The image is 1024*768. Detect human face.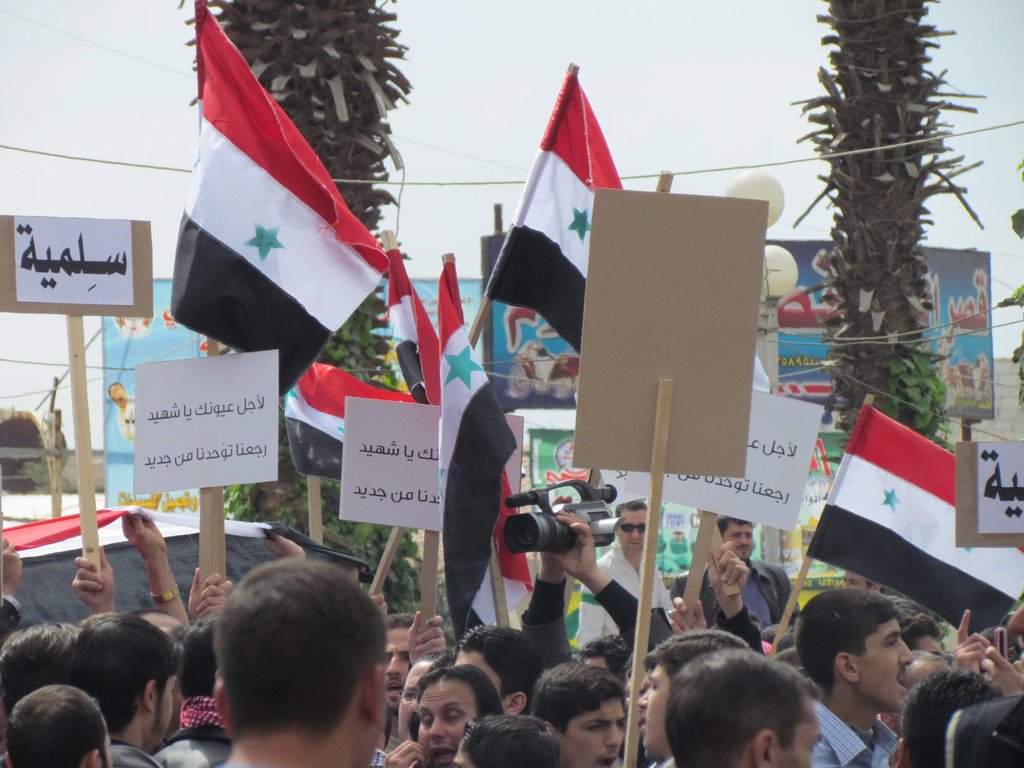
Detection: Rect(417, 681, 474, 767).
